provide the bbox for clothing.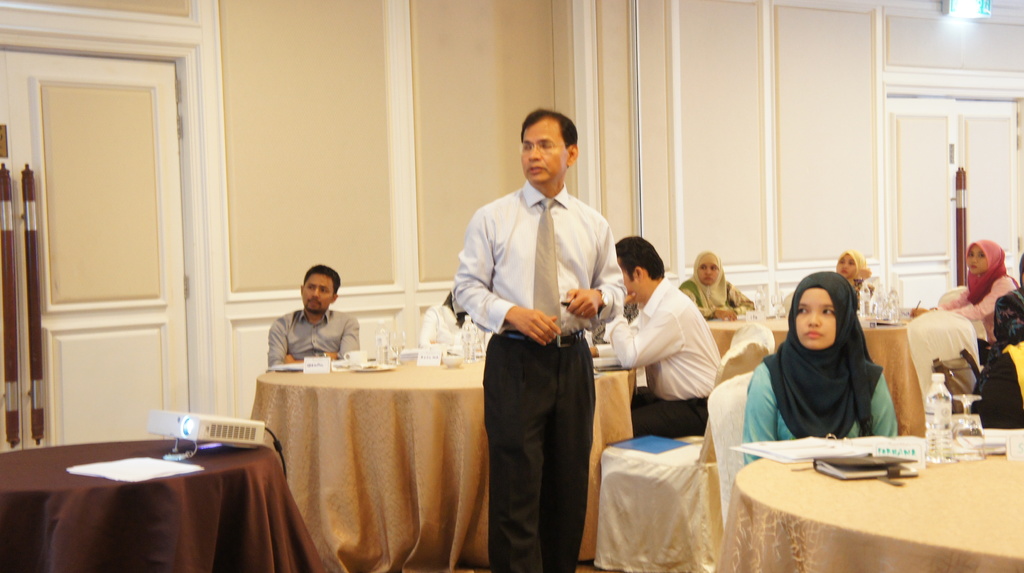
bbox=(737, 277, 899, 469).
